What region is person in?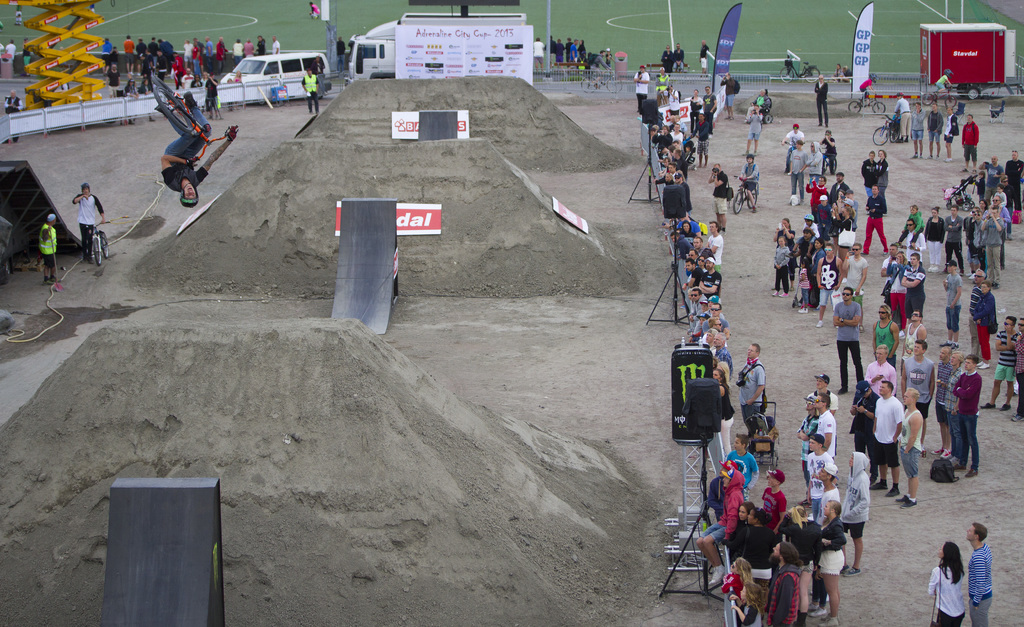
(948, 261, 963, 344).
